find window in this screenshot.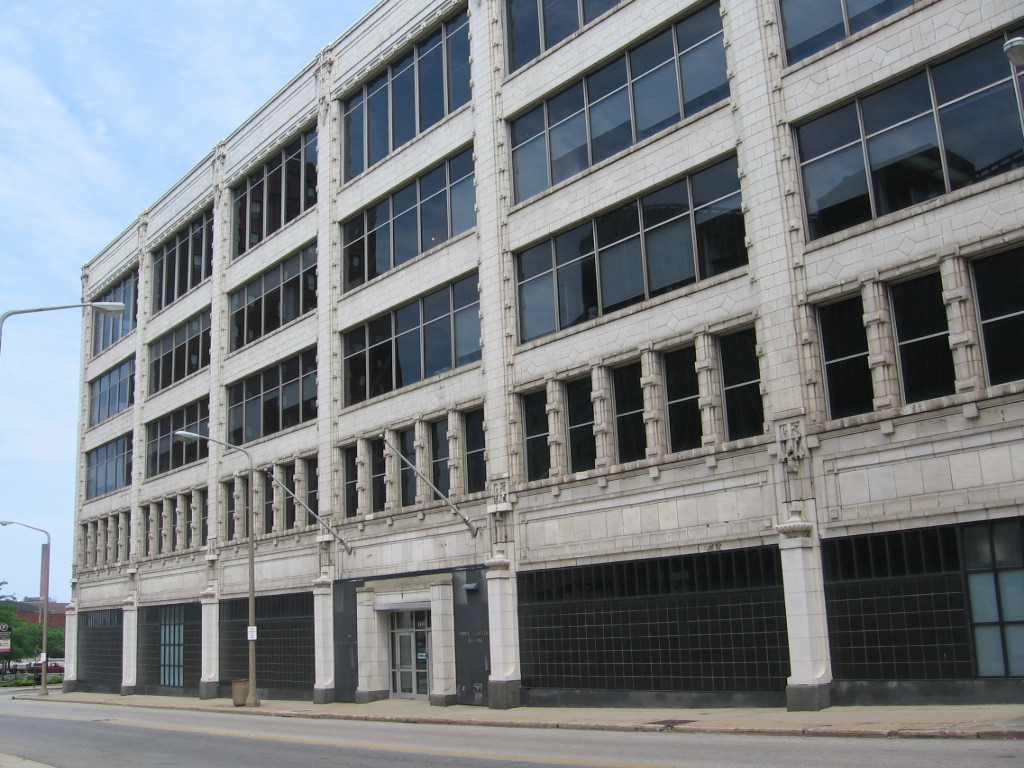
The bounding box for window is bbox=(227, 480, 234, 540).
